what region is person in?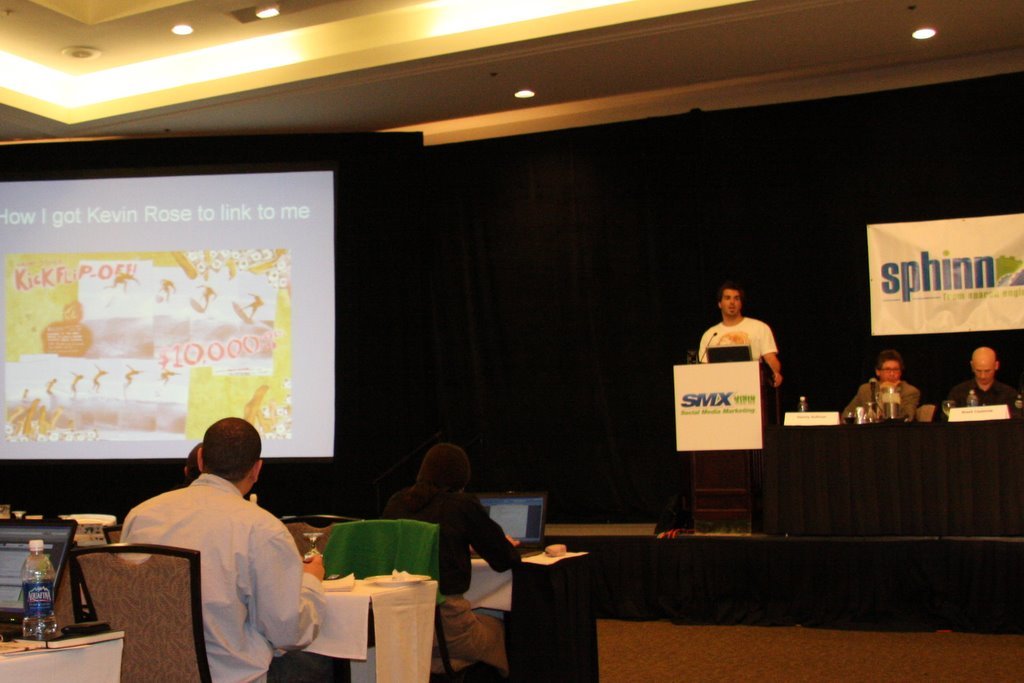
[701, 284, 785, 391].
